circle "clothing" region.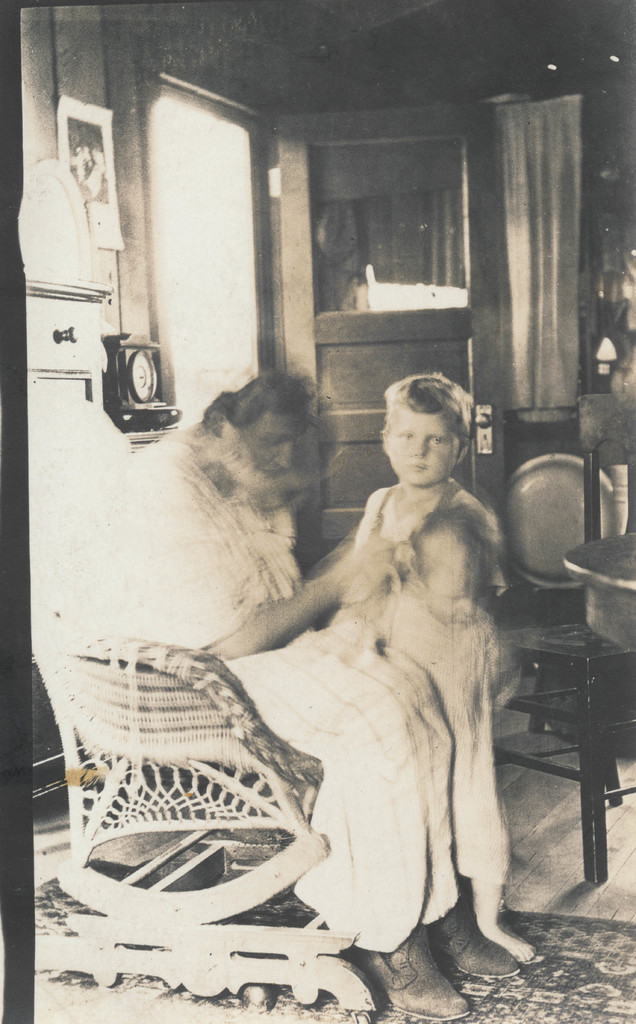
Region: bbox(327, 479, 489, 627).
